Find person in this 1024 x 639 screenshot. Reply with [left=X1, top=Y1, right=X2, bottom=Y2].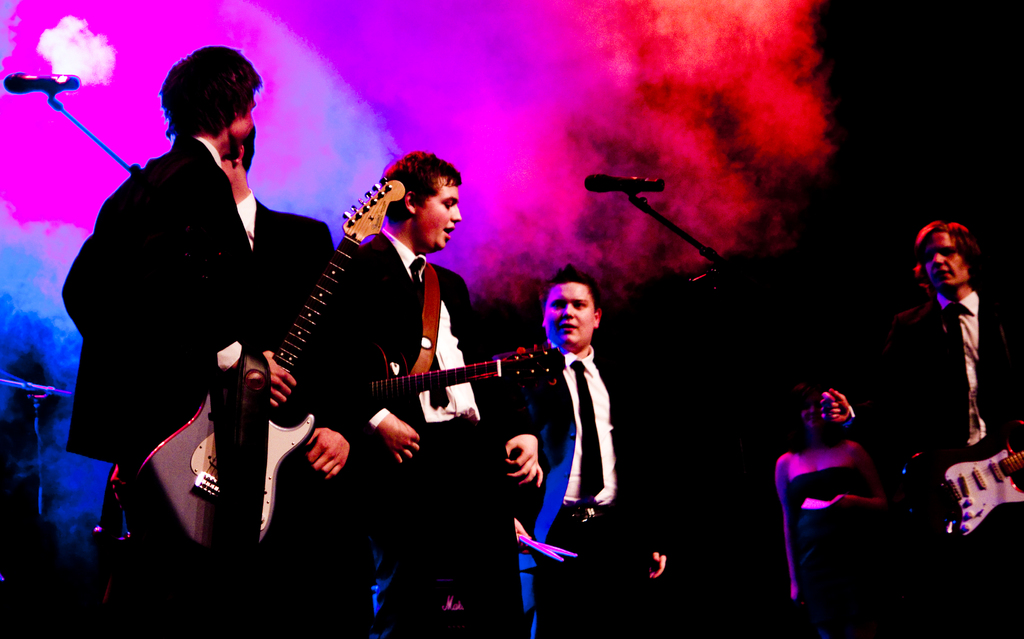
[left=212, top=117, right=378, bottom=638].
